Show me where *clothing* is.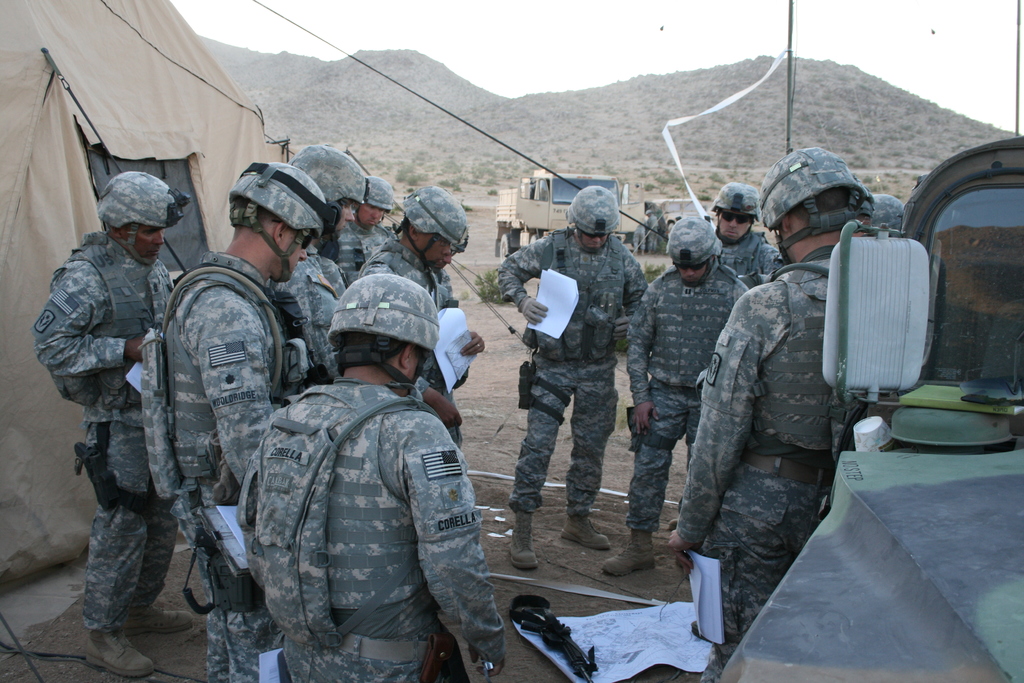
*clothing* is at {"left": 152, "top": 257, "right": 307, "bottom": 680}.
